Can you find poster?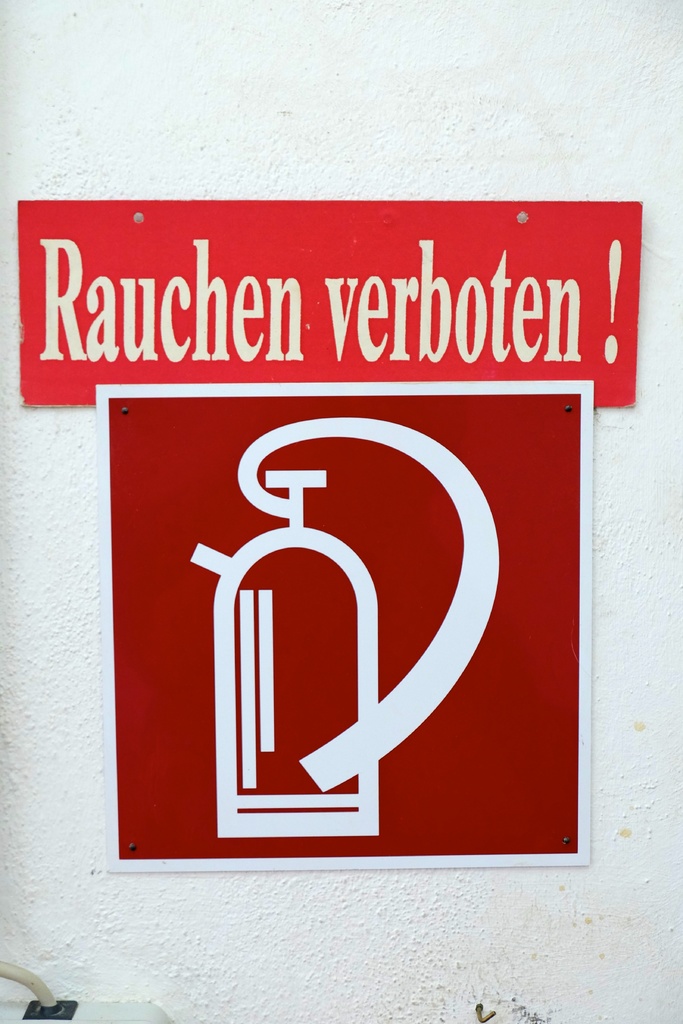
Yes, bounding box: Rect(24, 193, 640, 399).
